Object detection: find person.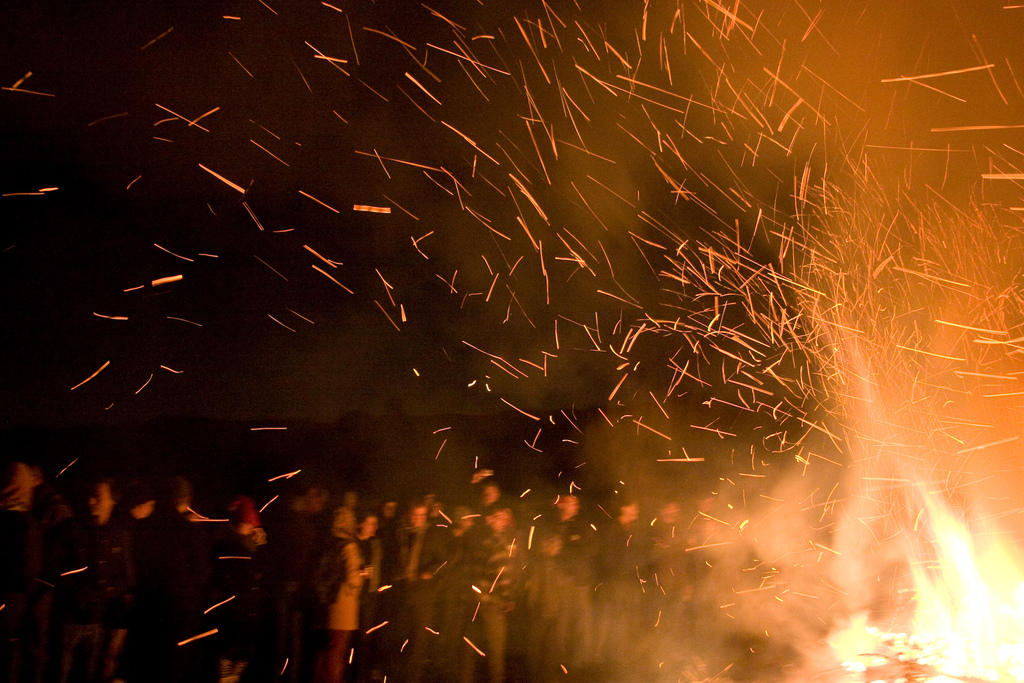
x1=0, y1=464, x2=72, y2=680.
